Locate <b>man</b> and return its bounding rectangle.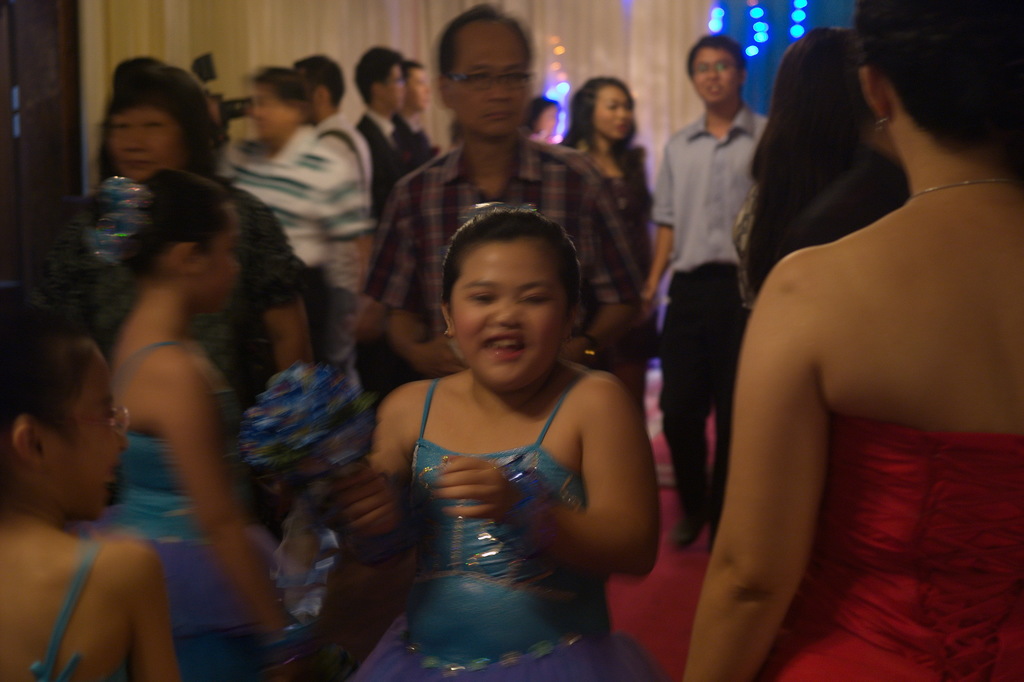
(290,57,371,185).
